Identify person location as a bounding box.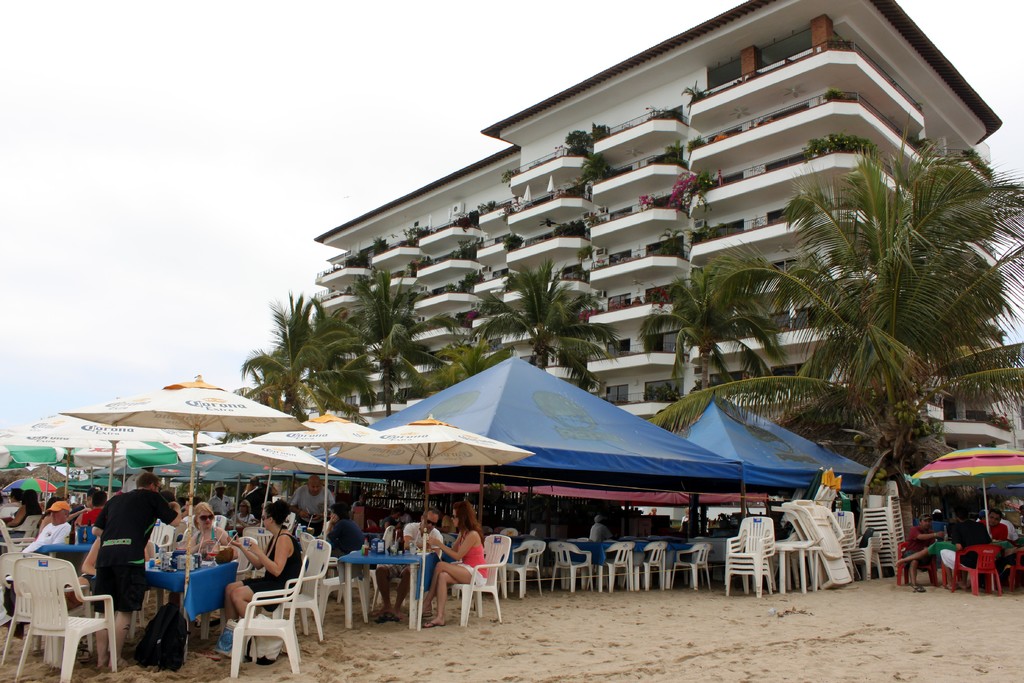
bbox=(0, 490, 44, 535).
